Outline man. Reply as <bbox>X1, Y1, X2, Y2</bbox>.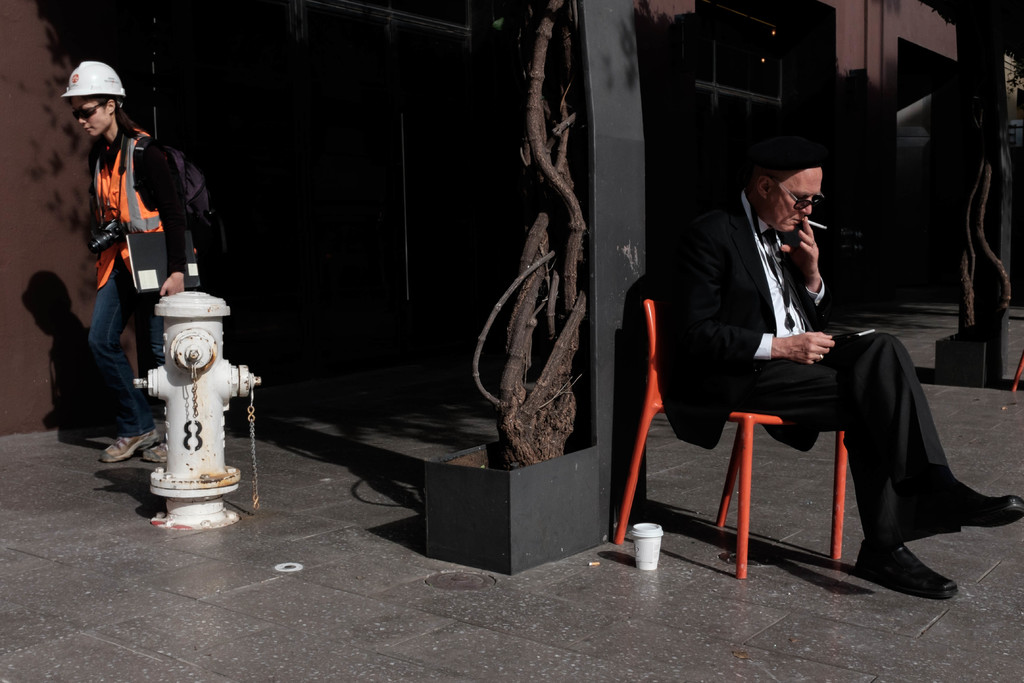
<bbox>58, 54, 200, 467</bbox>.
